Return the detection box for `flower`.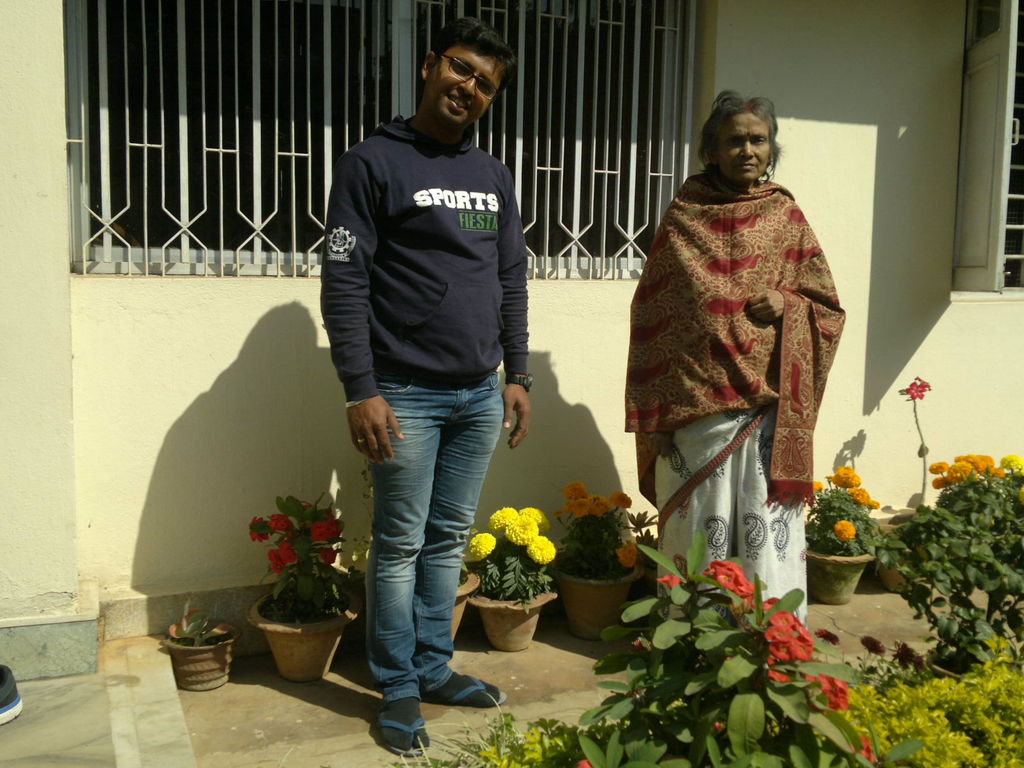
rect(812, 481, 824, 498).
